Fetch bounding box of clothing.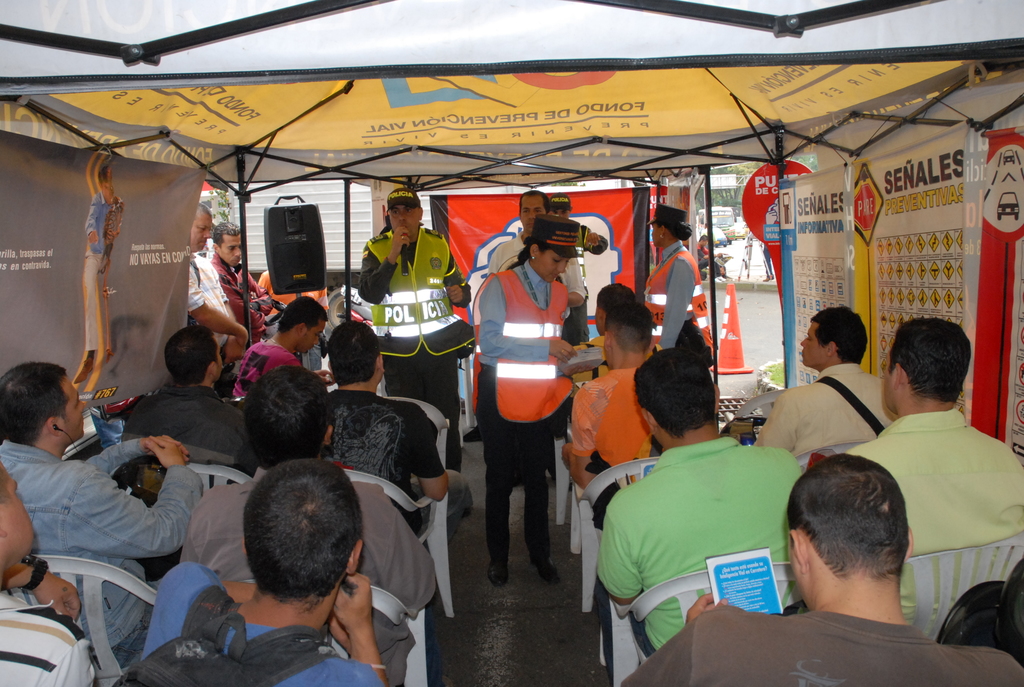
Bbox: crop(333, 375, 443, 533).
